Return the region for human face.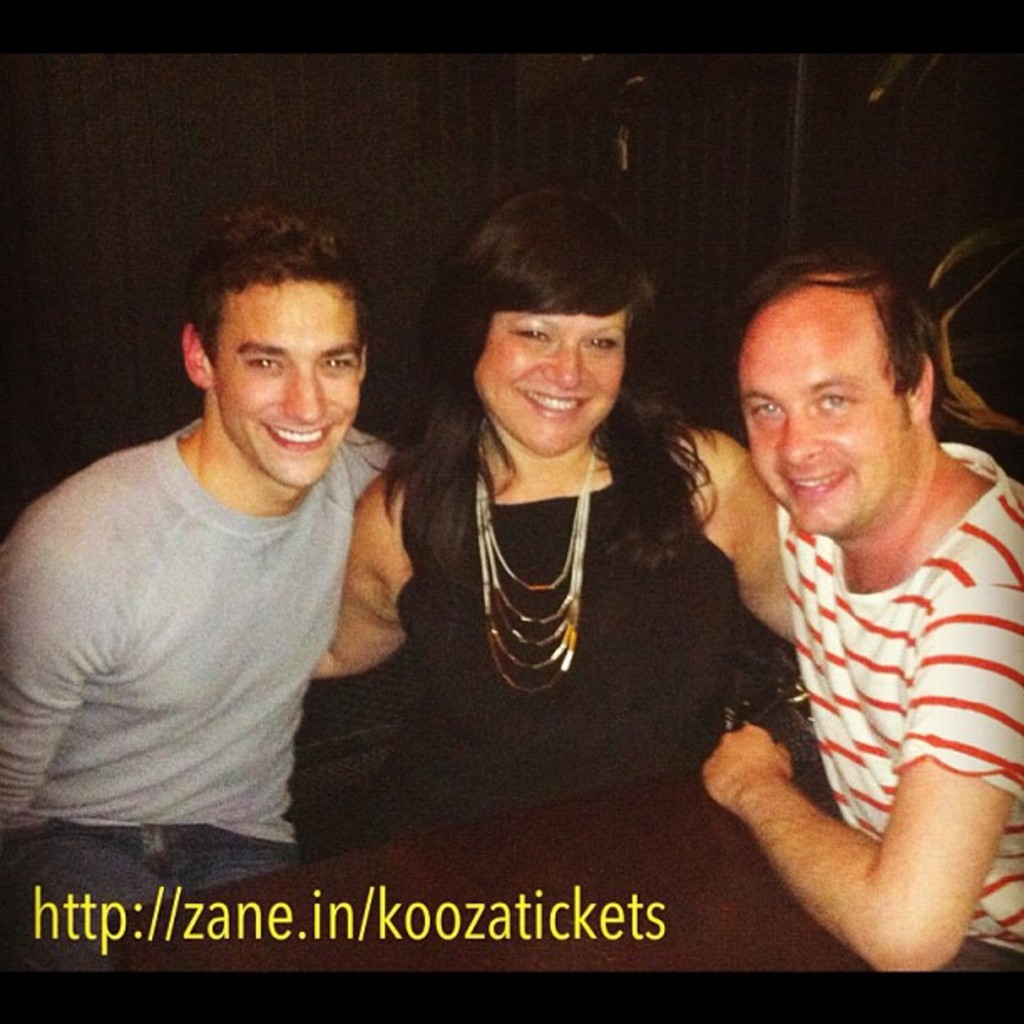
(477,306,617,455).
